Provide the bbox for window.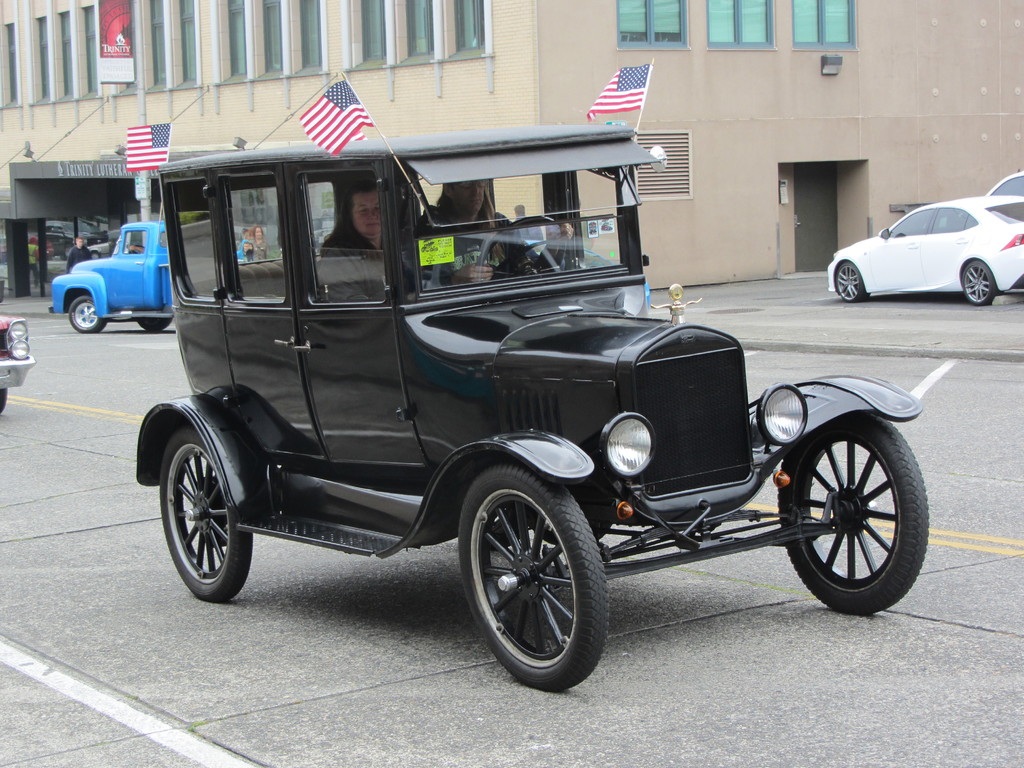
223 0 257 76.
